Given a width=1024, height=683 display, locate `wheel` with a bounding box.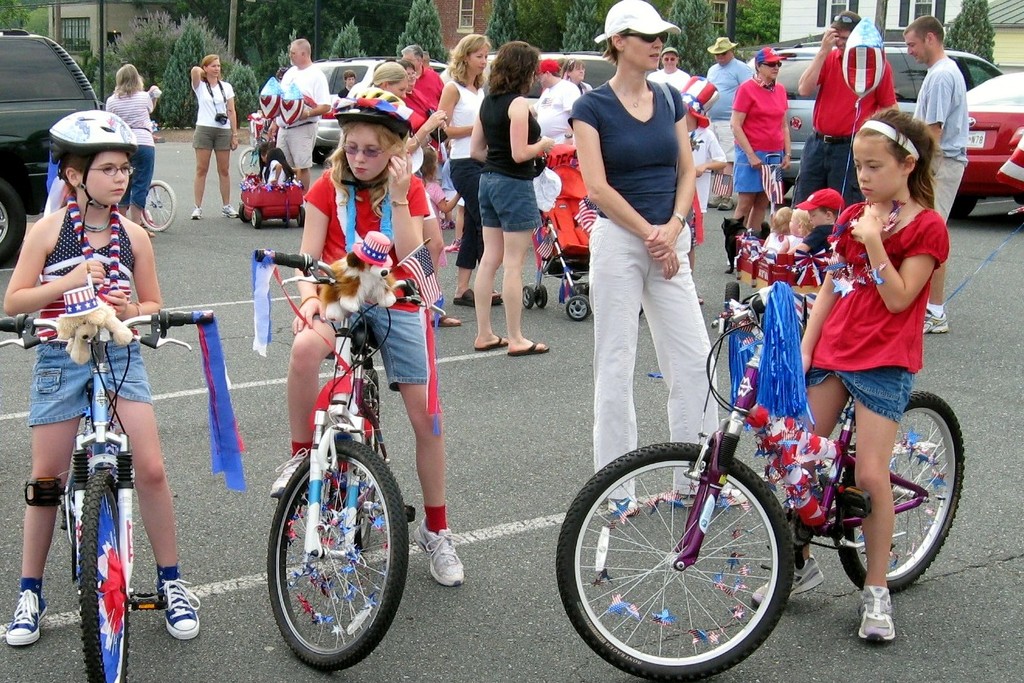
Located: rect(519, 281, 538, 311).
